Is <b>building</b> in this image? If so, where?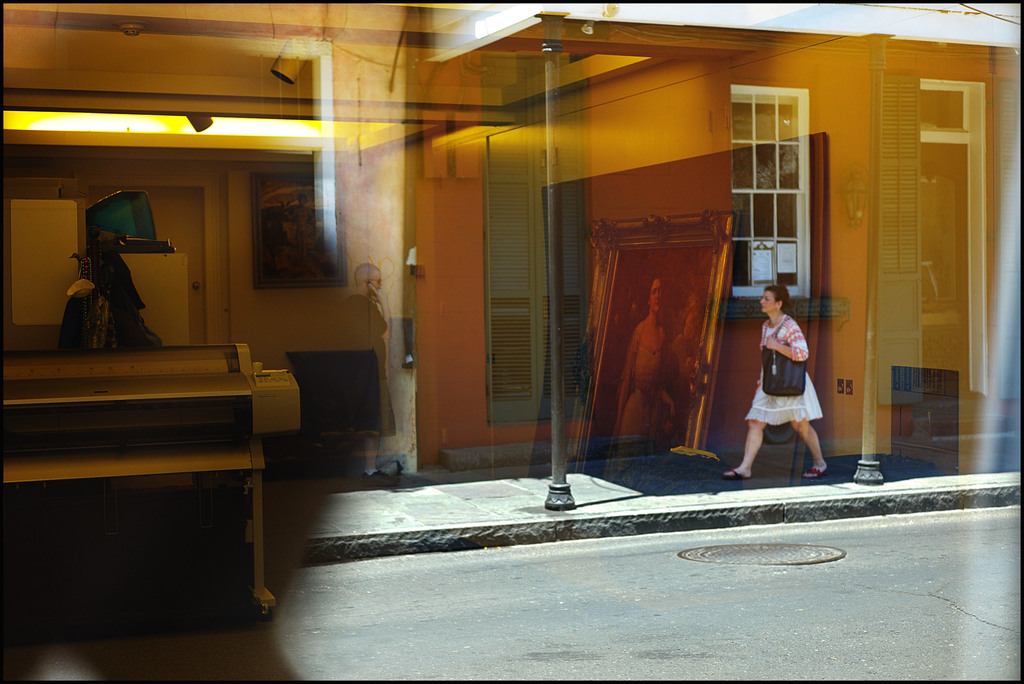
Yes, at 0/0/1023/683.
